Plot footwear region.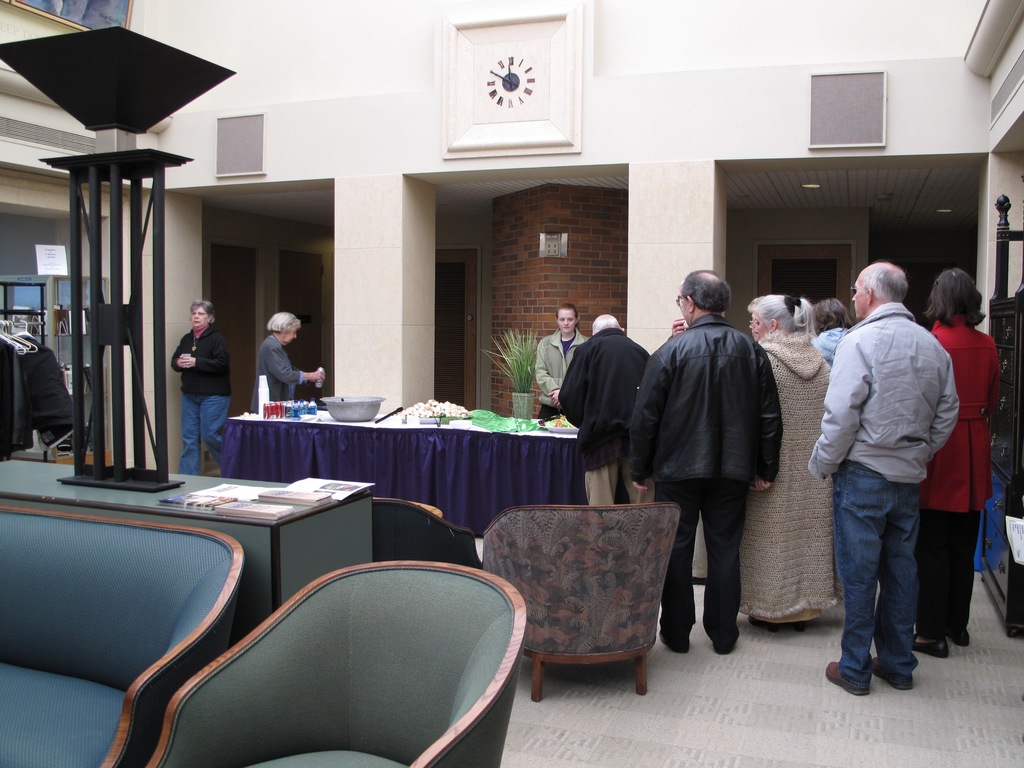
Plotted at <region>713, 626, 744, 655</region>.
